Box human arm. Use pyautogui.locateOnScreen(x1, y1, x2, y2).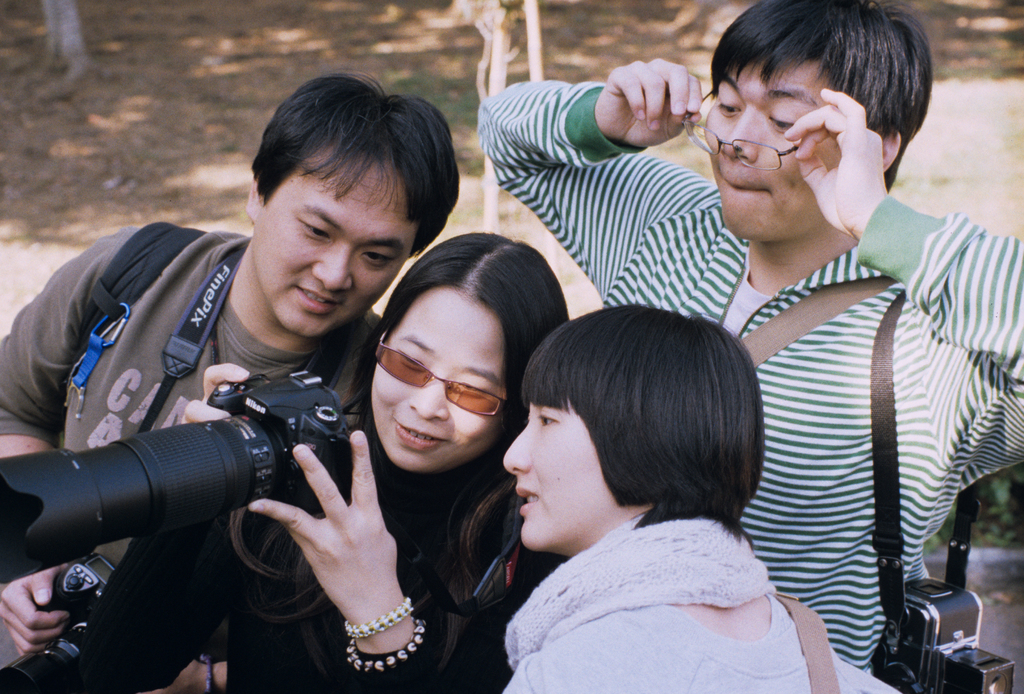
pyautogui.locateOnScreen(0, 226, 149, 661).
